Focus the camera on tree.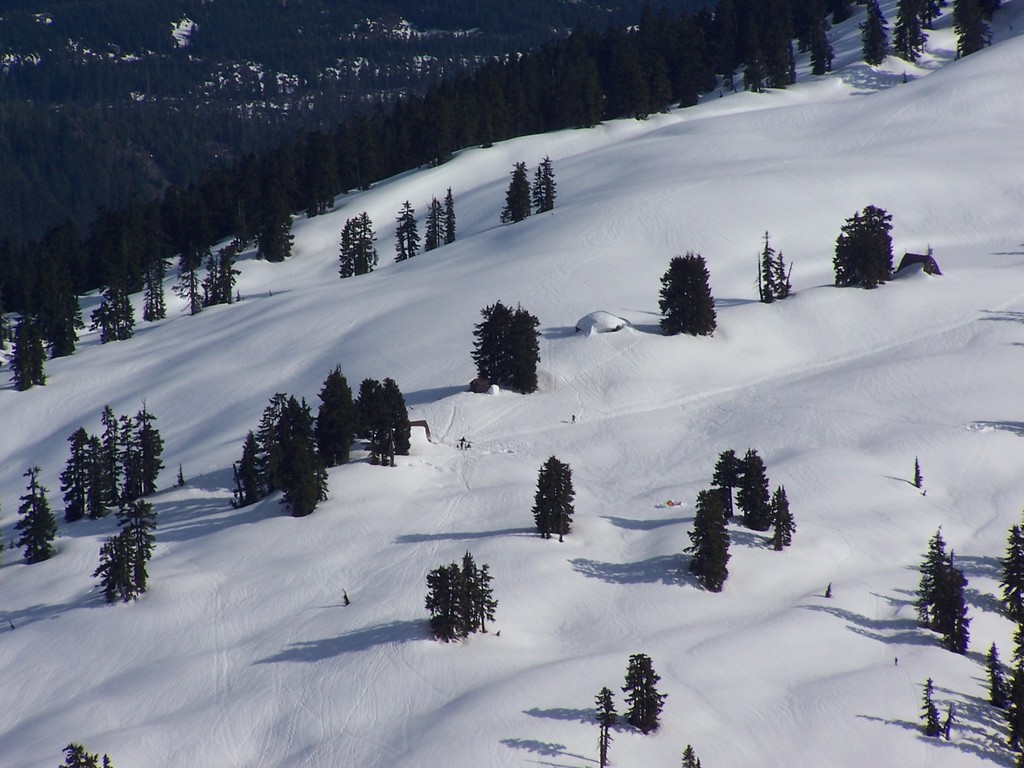
Focus region: [13,470,60,565].
